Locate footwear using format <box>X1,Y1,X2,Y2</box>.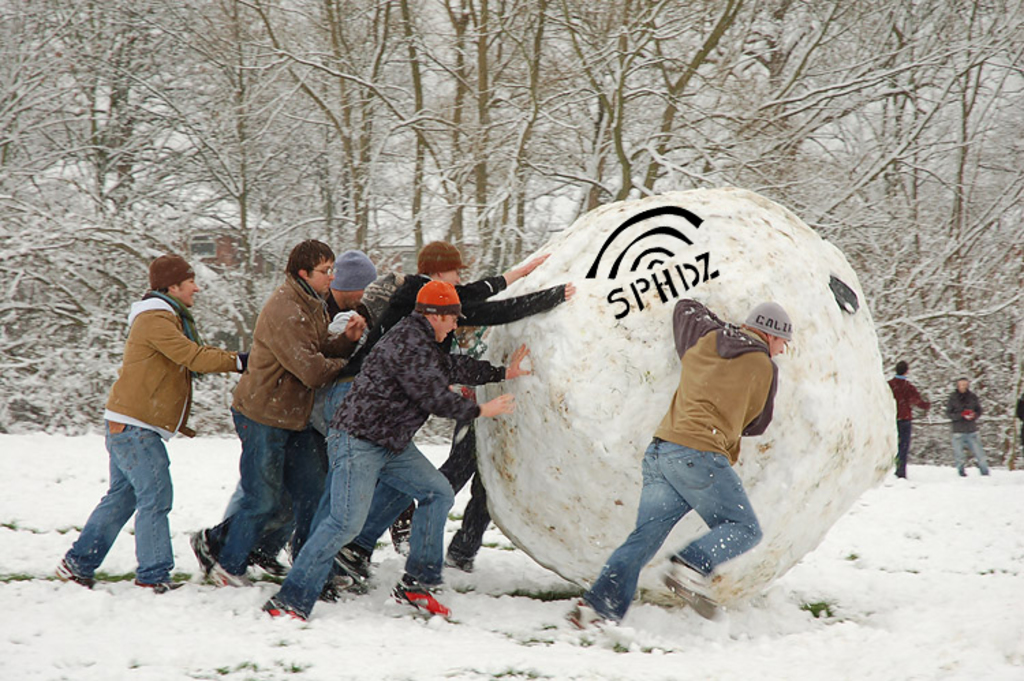
<box>444,551,478,577</box>.
